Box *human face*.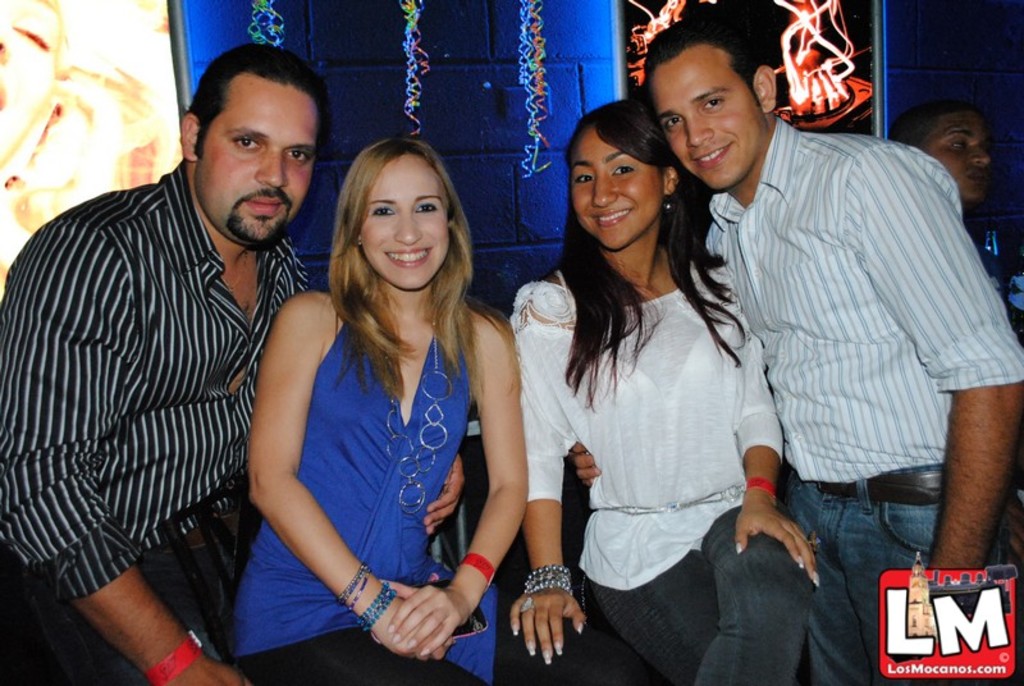
crop(915, 105, 992, 206).
